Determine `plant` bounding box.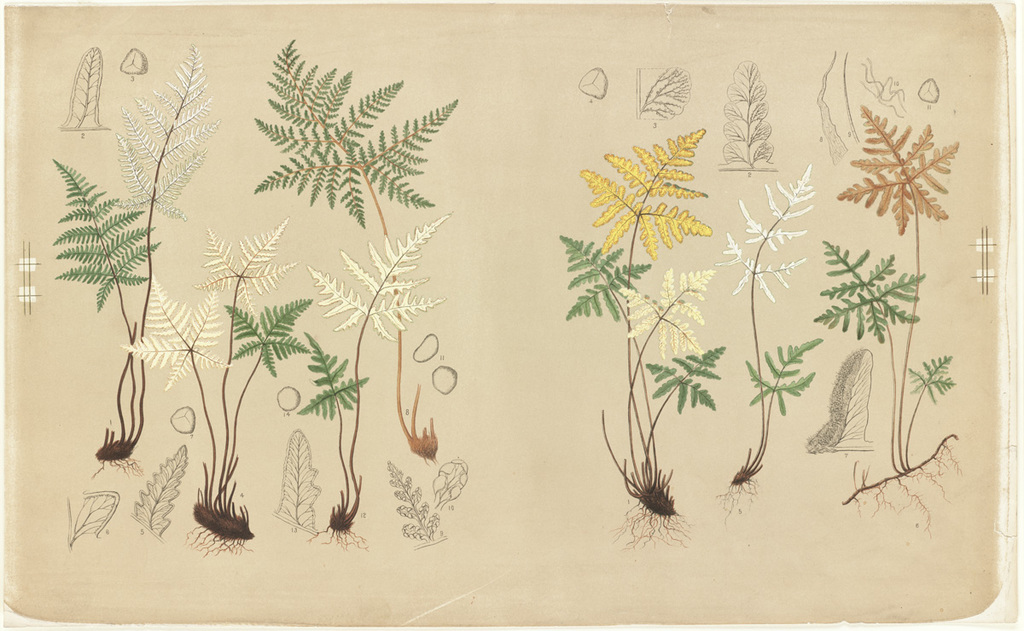
Determined: 53 45 218 468.
